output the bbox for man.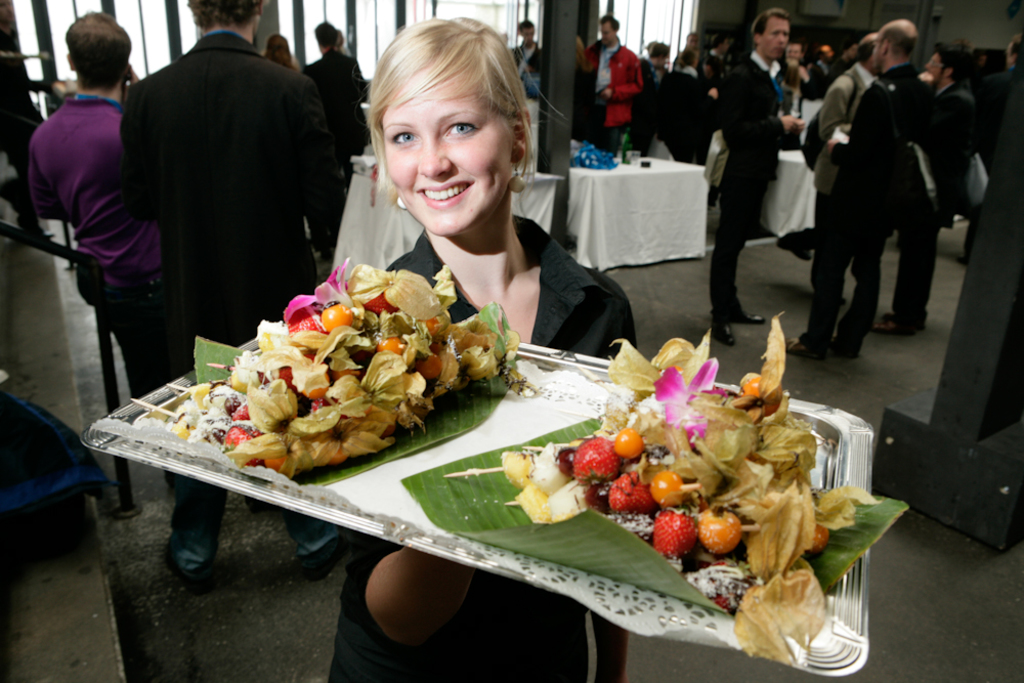
crop(782, 19, 931, 356).
